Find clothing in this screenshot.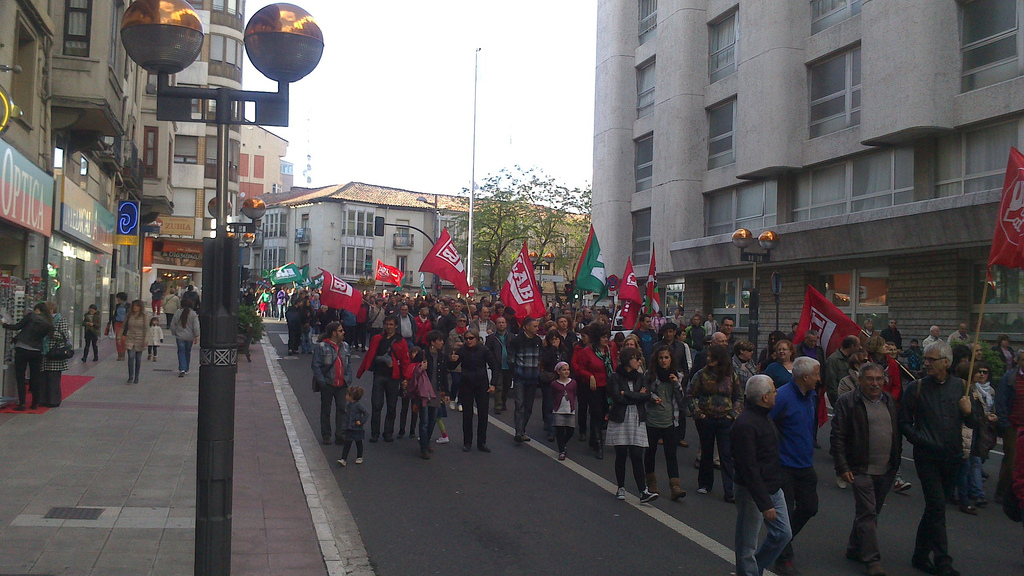
The bounding box for clothing is 724,399,802,572.
